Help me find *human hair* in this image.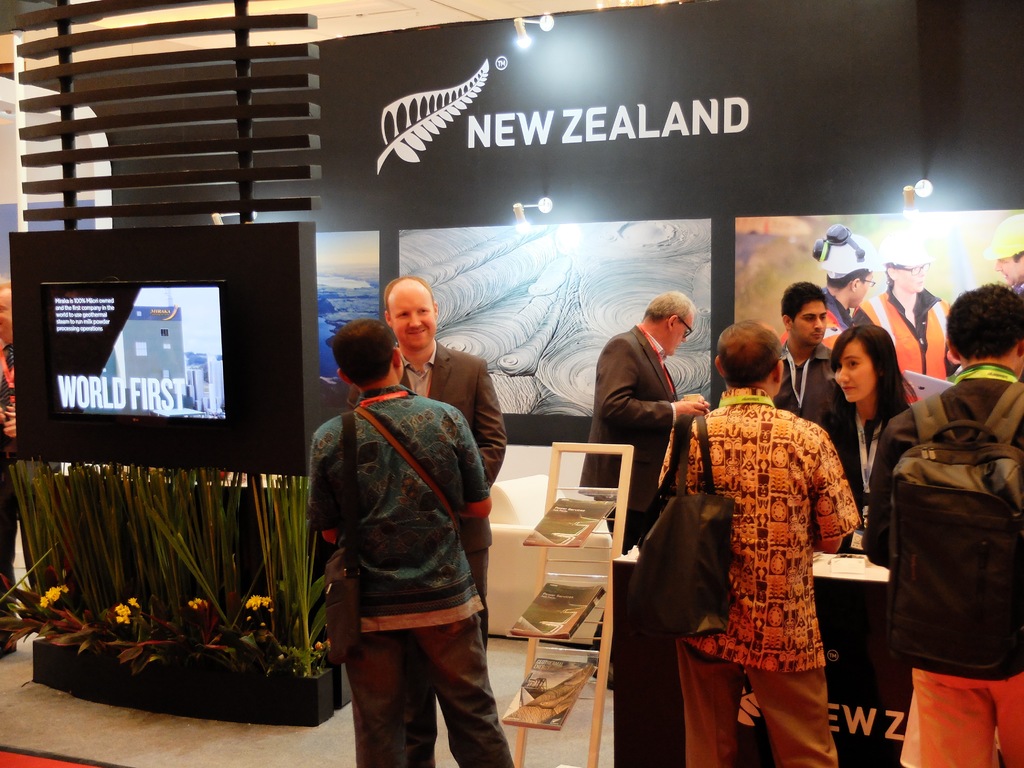
Found it: 779/280/827/325.
